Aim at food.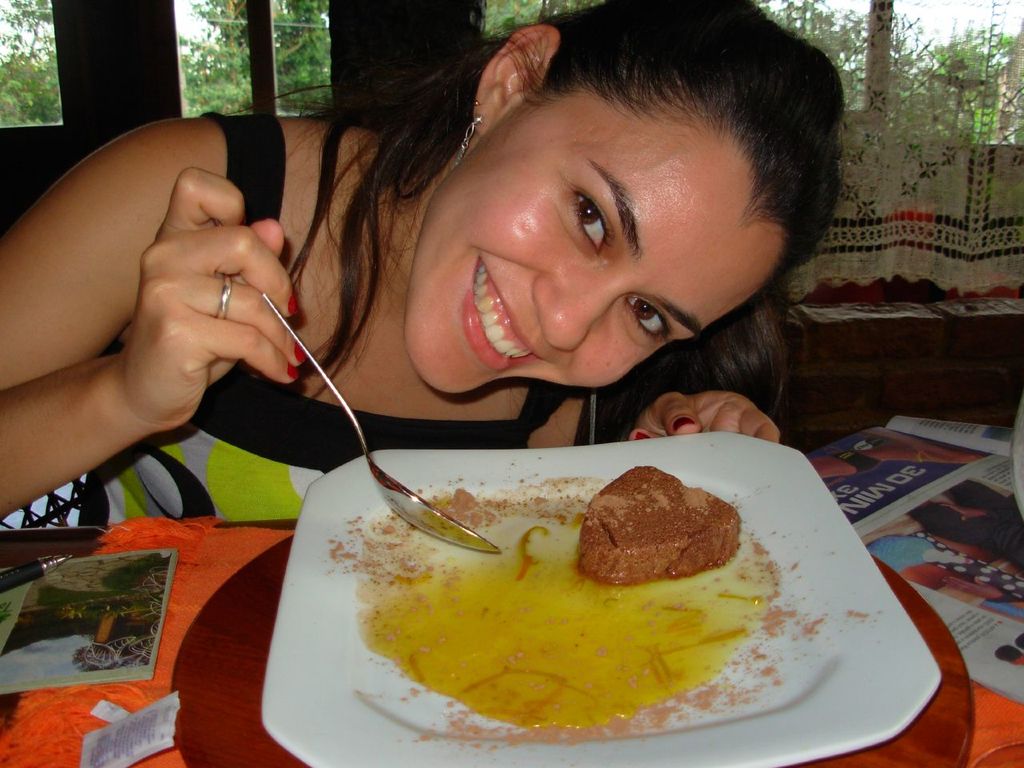
Aimed at x1=356, y1=435, x2=815, y2=740.
